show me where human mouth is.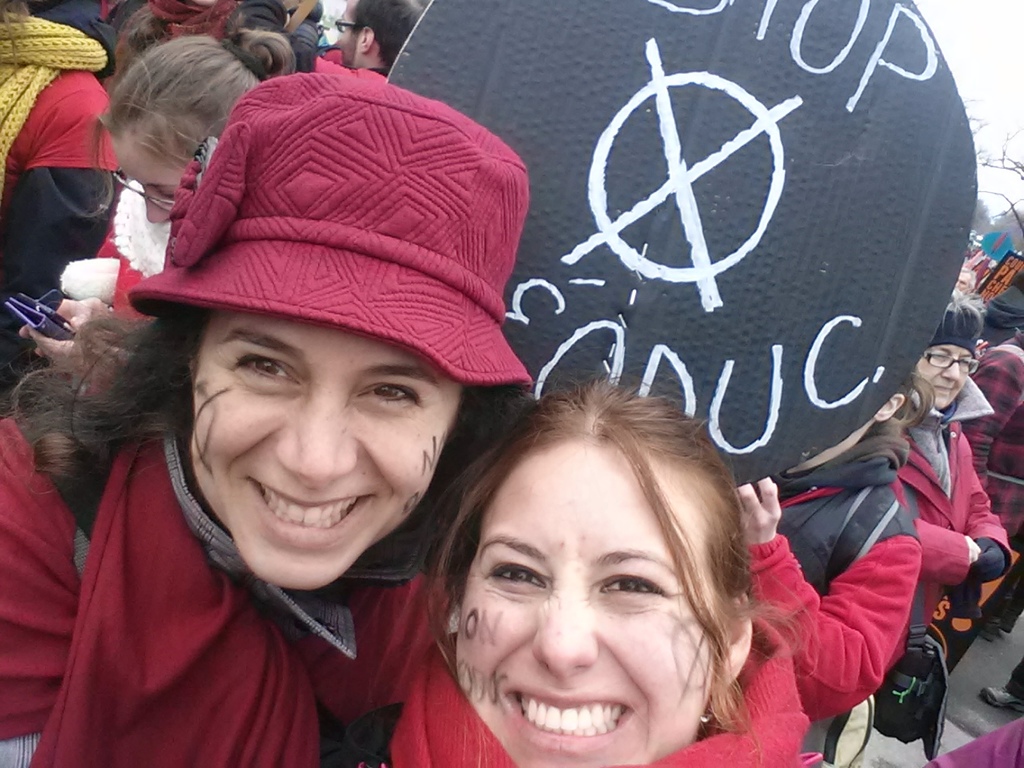
human mouth is at locate(242, 474, 378, 554).
